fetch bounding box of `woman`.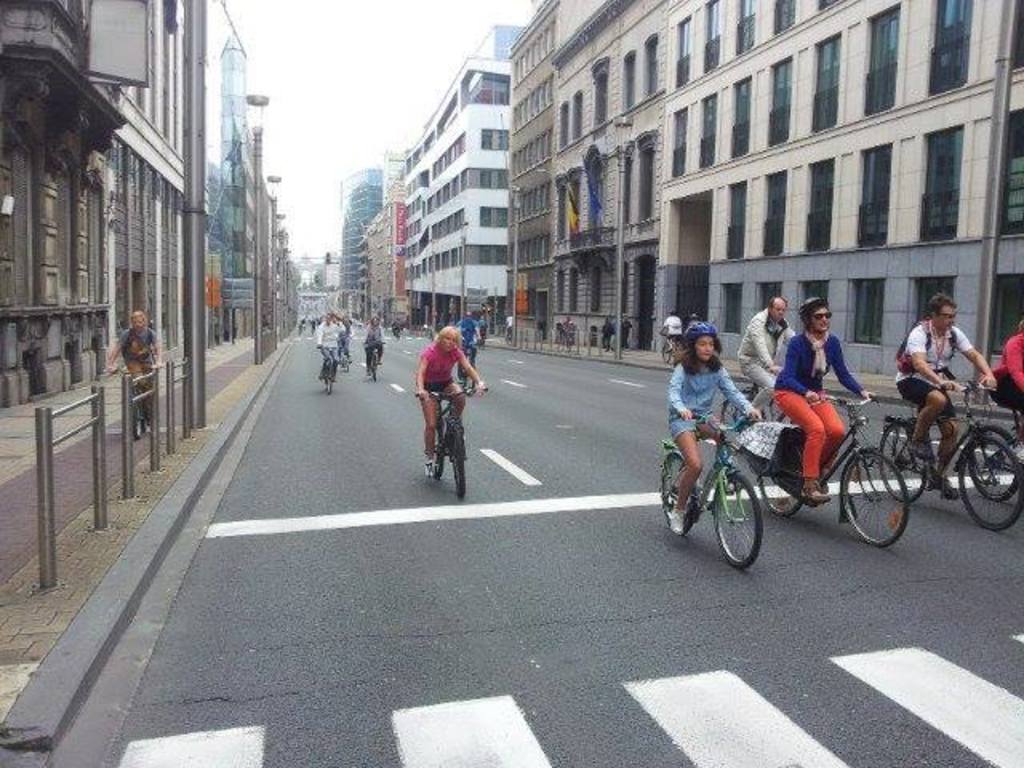
Bbox: [982,317,1022,422].
